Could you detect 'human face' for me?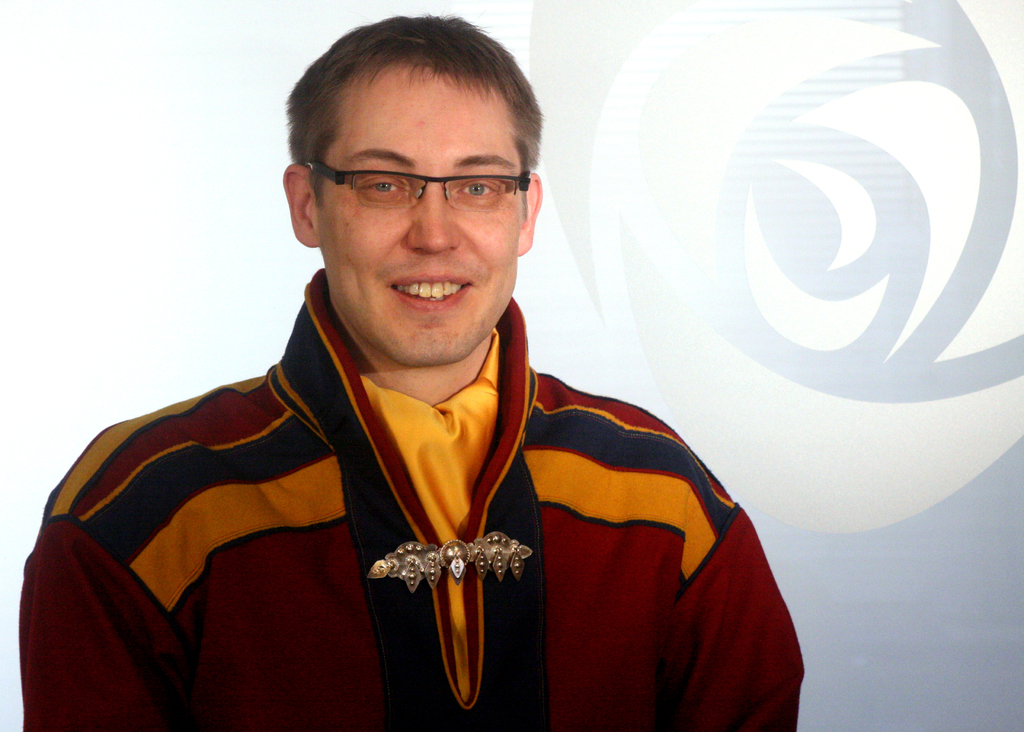
Detection result: <region>322, 65, 531, 369</region>.
